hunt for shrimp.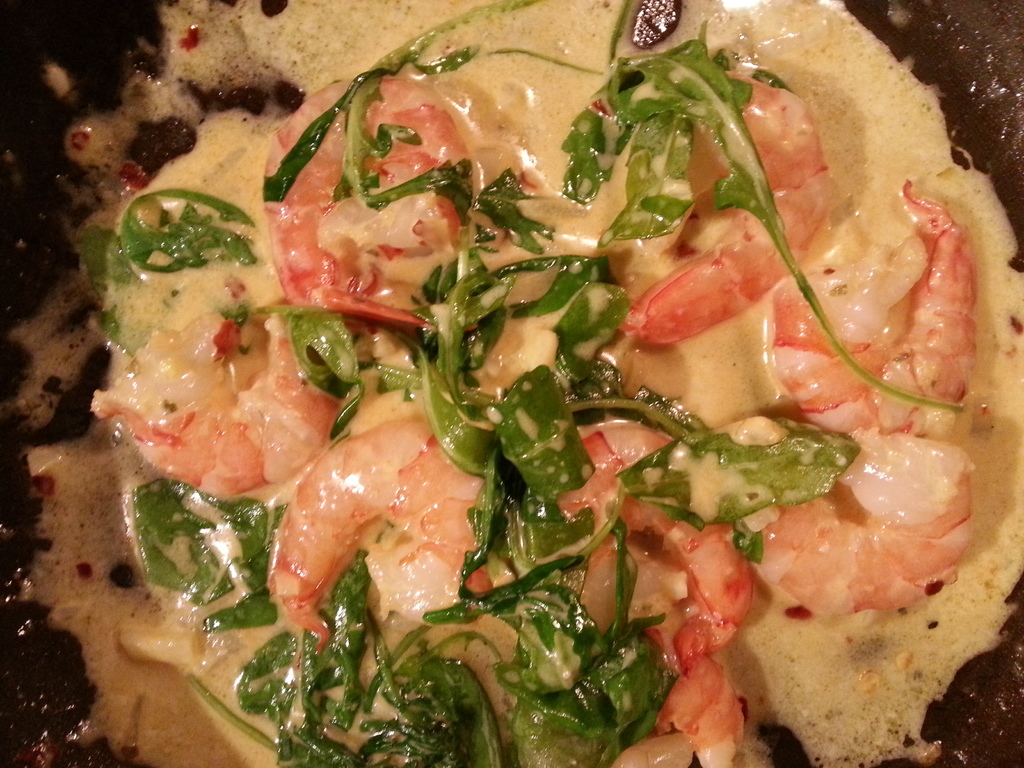
Hunted down at (264, 417, 485, 647).
